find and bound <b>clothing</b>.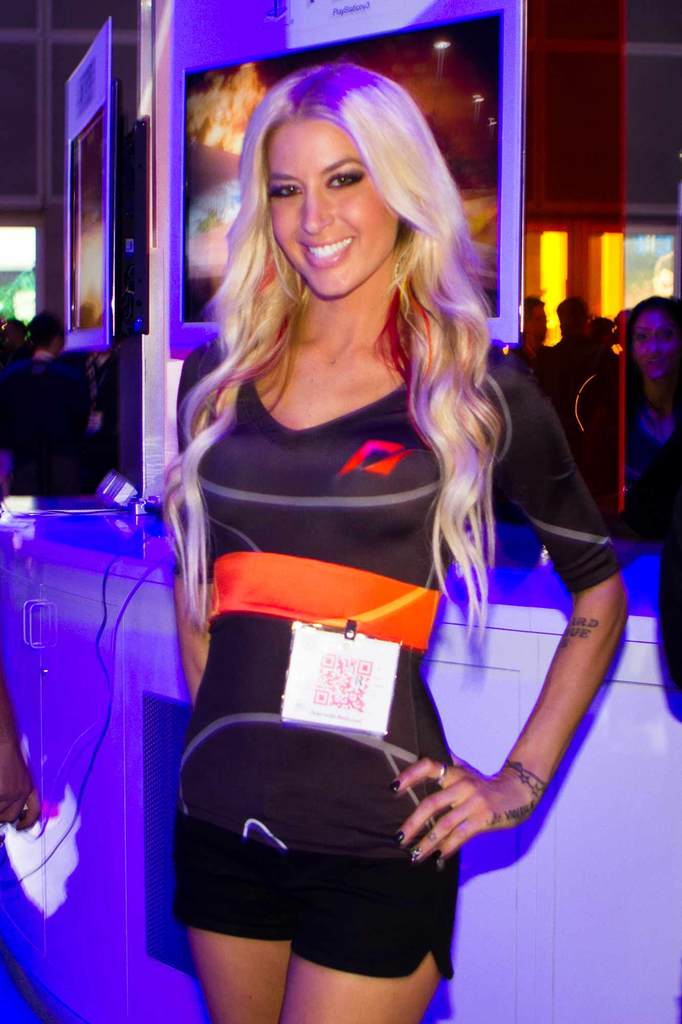
Bound: box(541, 337, 612, 447).
